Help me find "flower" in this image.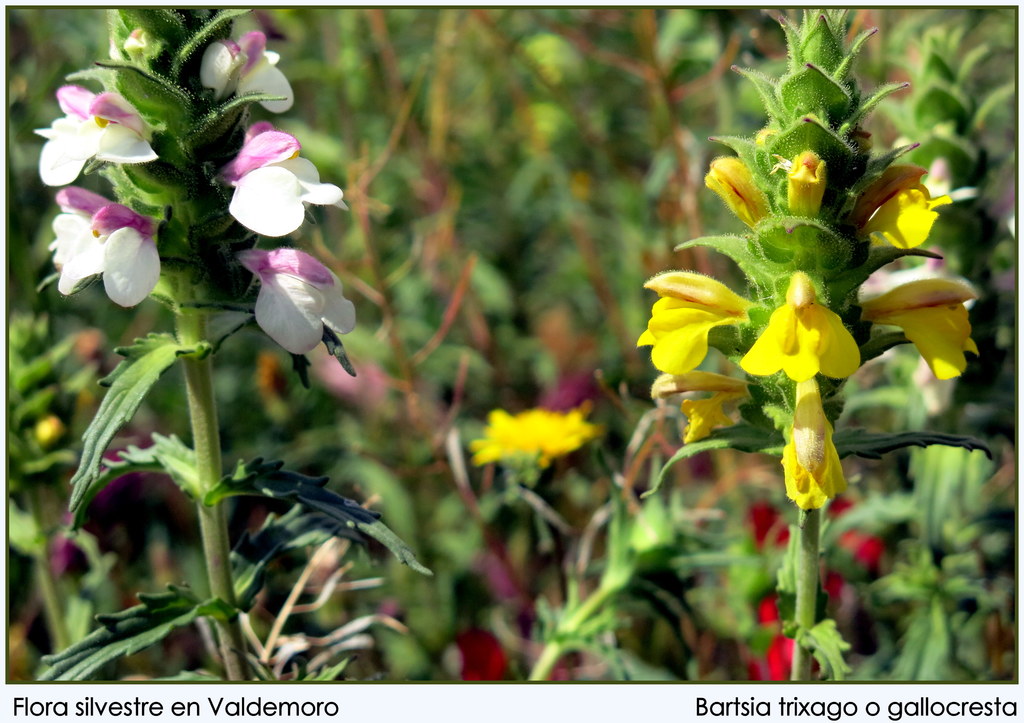
Found it: x1=851, y1=265, x2=979, y2=379.
